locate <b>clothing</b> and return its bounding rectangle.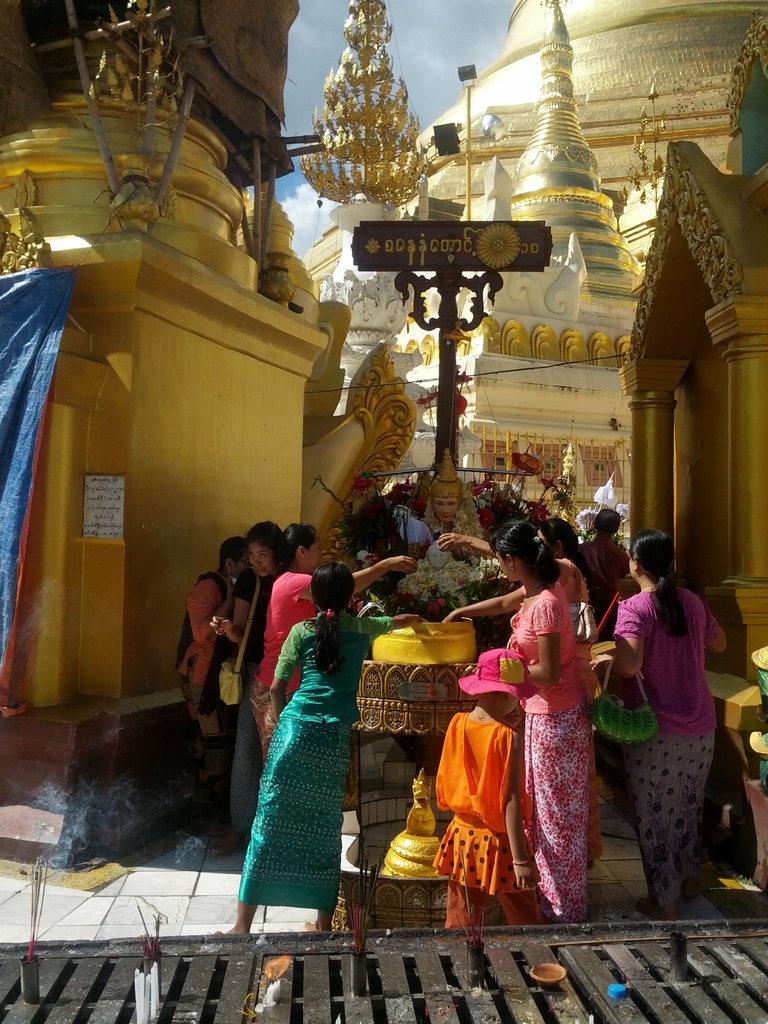
bbox(180, 559, 230, 738).
